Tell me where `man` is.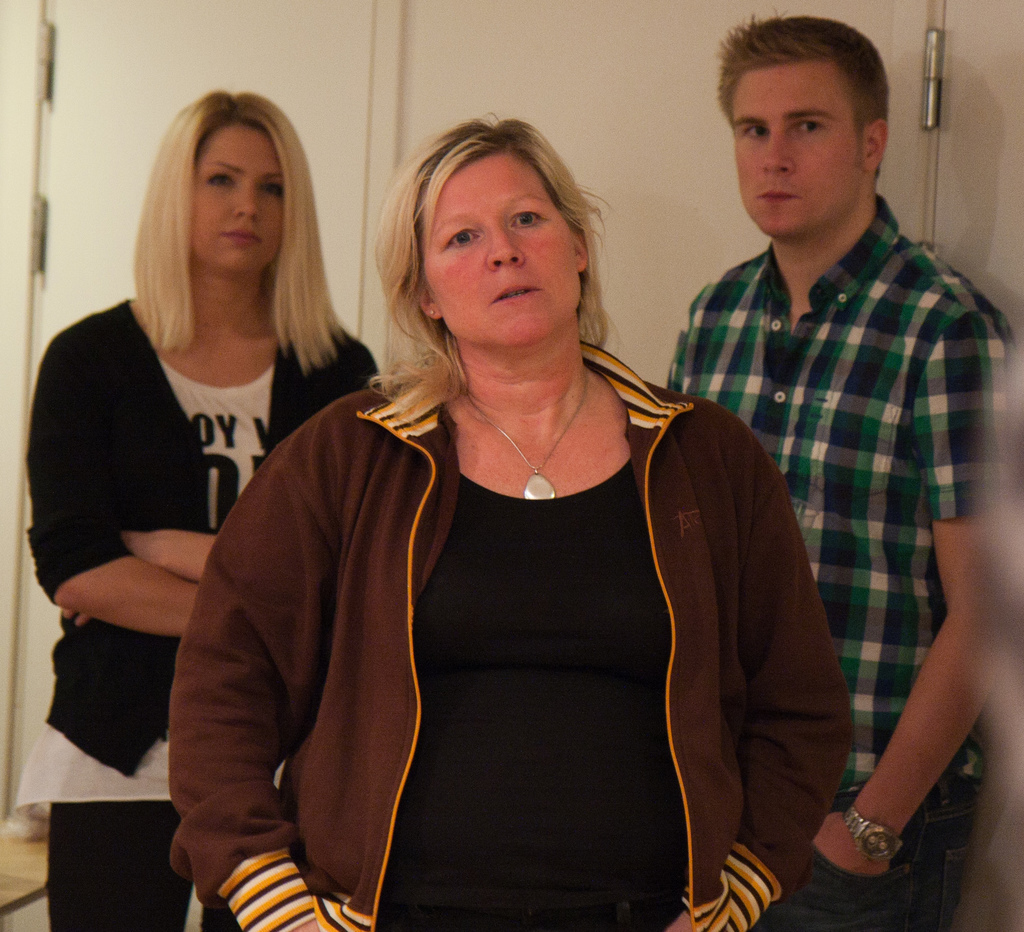
`man` is at [x1=643, y1=12, x2=1005, y2=888].
